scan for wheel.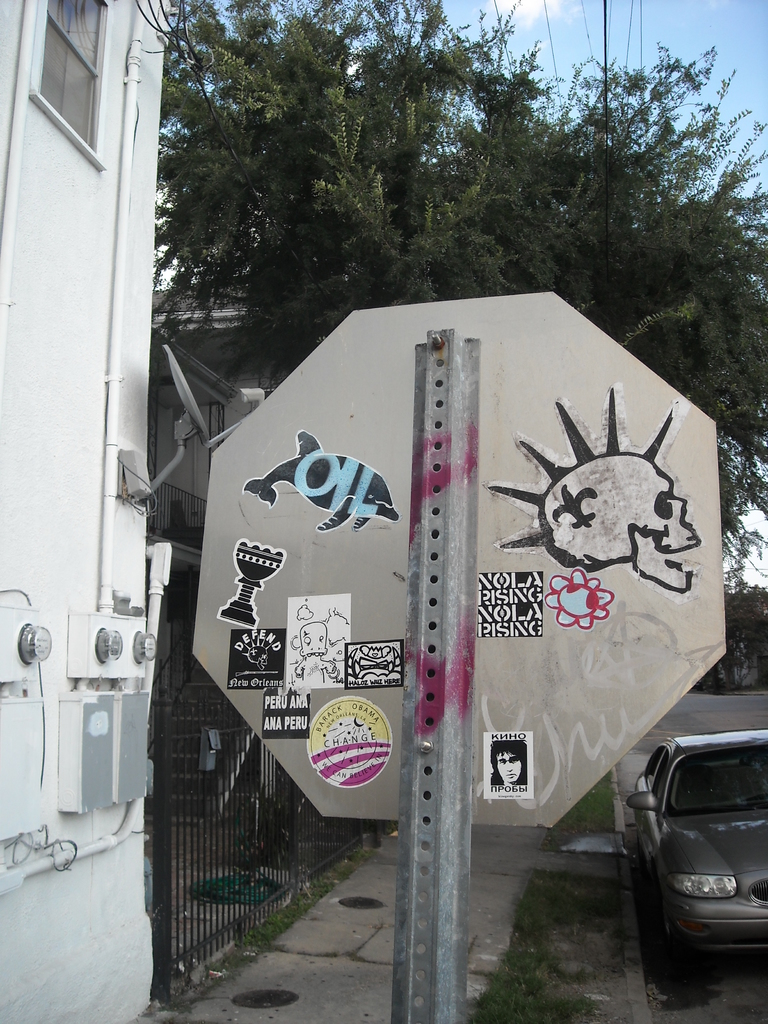
Scan result: left=650, top=923, right=681, bottom=958.
